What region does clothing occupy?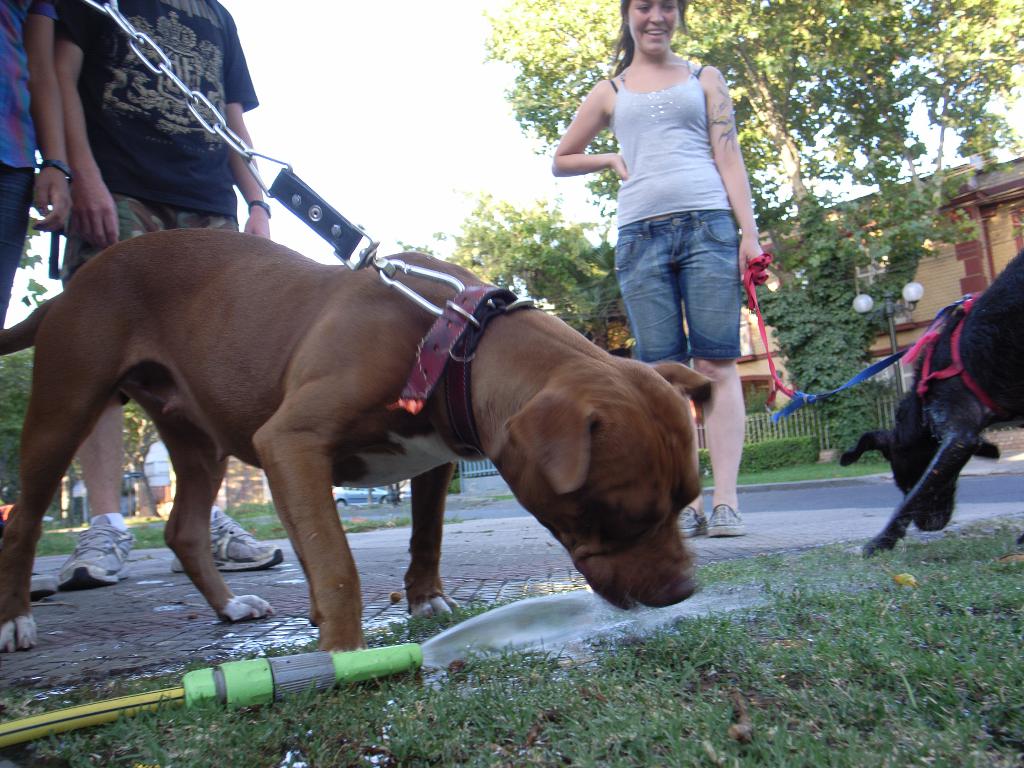
rect(0, 0, 49, 323).
